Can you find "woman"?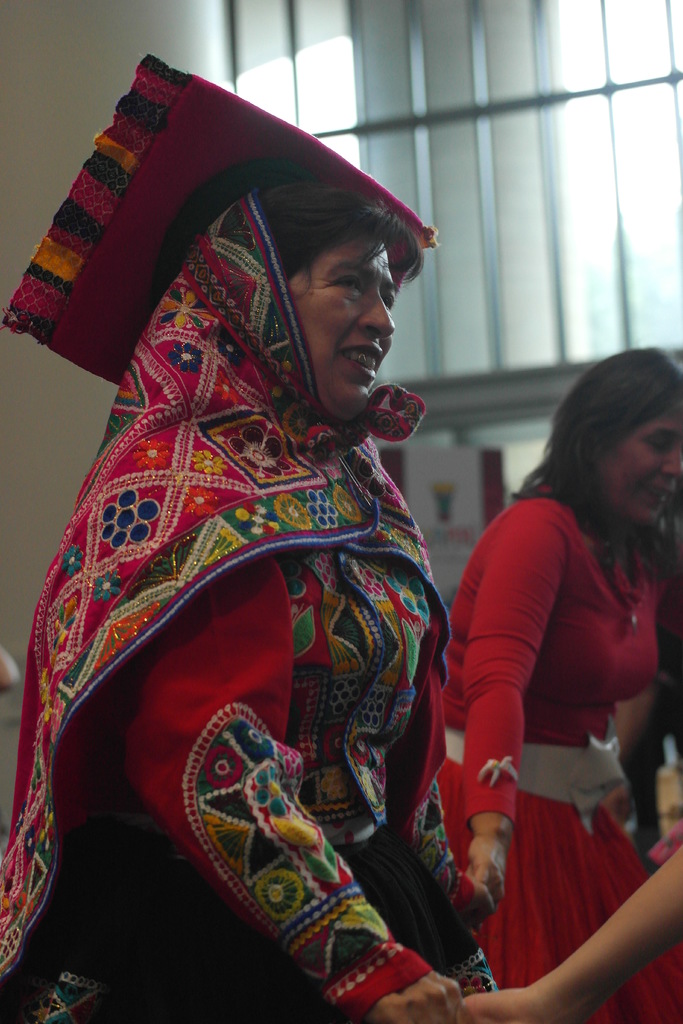
Yes, bounding box: (left=80, top=129, right=495, bottom=1020).
